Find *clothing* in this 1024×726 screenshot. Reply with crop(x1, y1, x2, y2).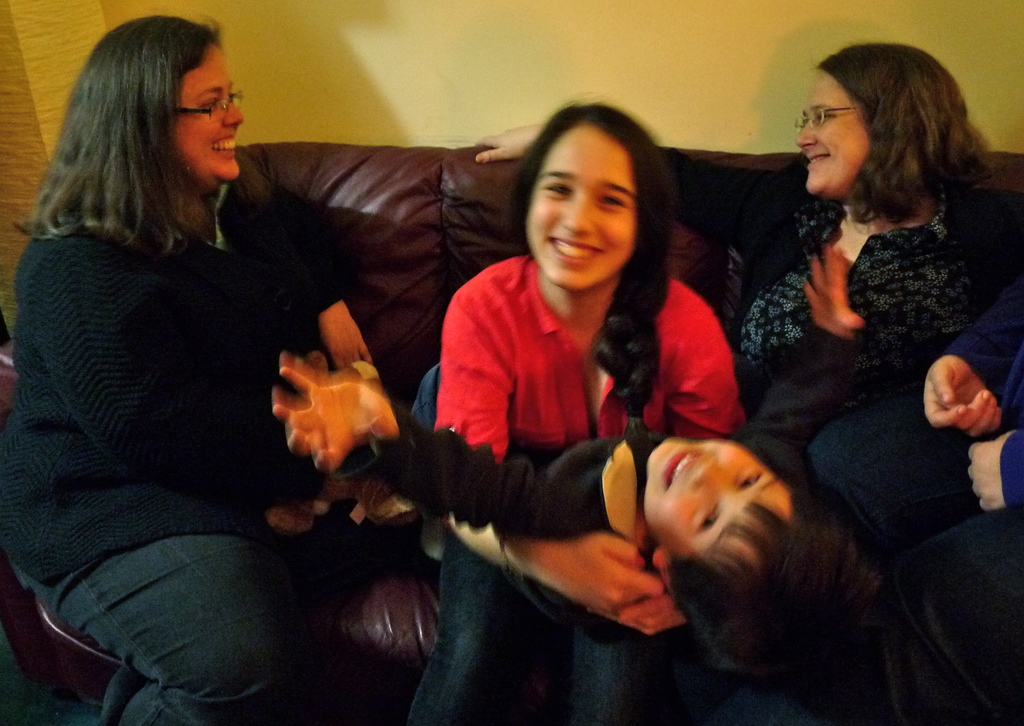
crop(372, 359, 639, 553).
